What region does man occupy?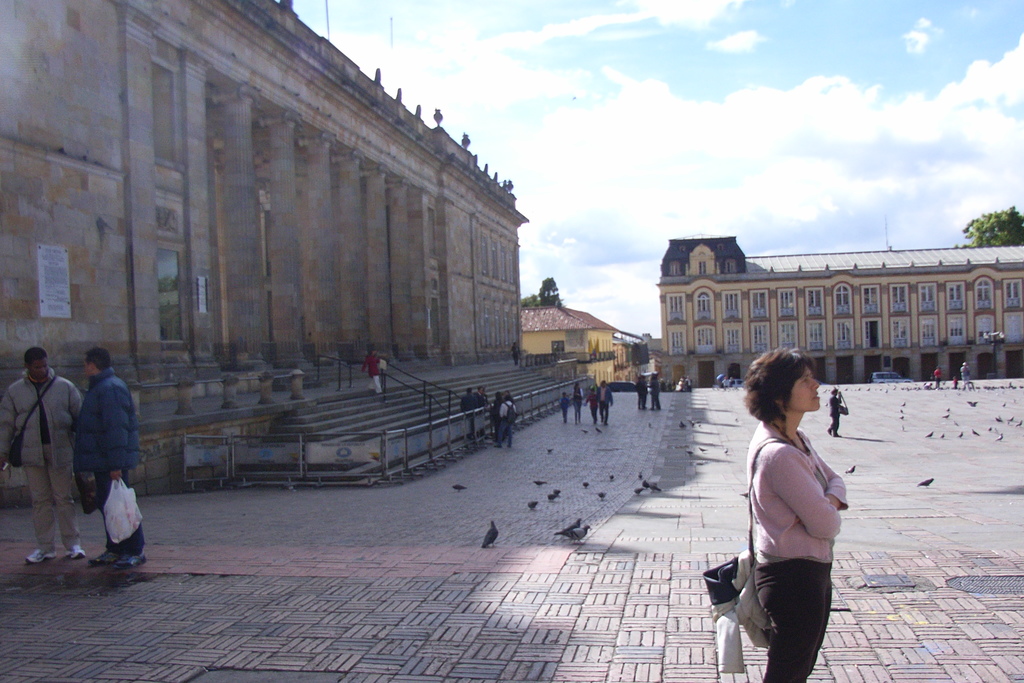
crop(963, 364, 967, 388).
